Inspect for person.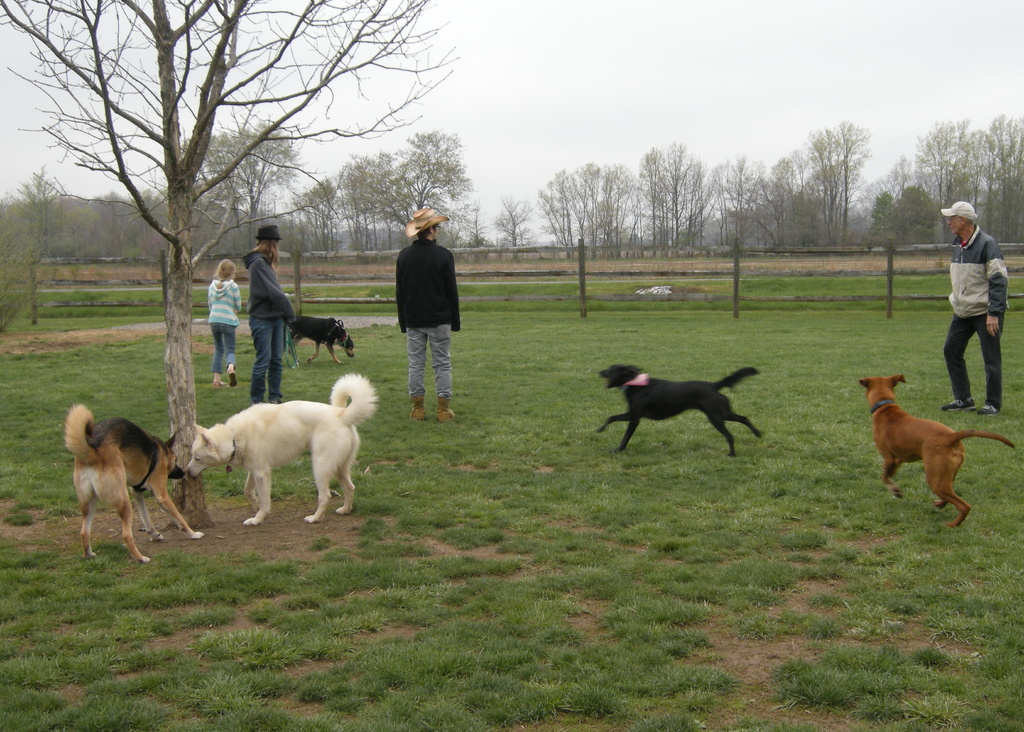
Inspection: [940, 192, 1018, 408].
